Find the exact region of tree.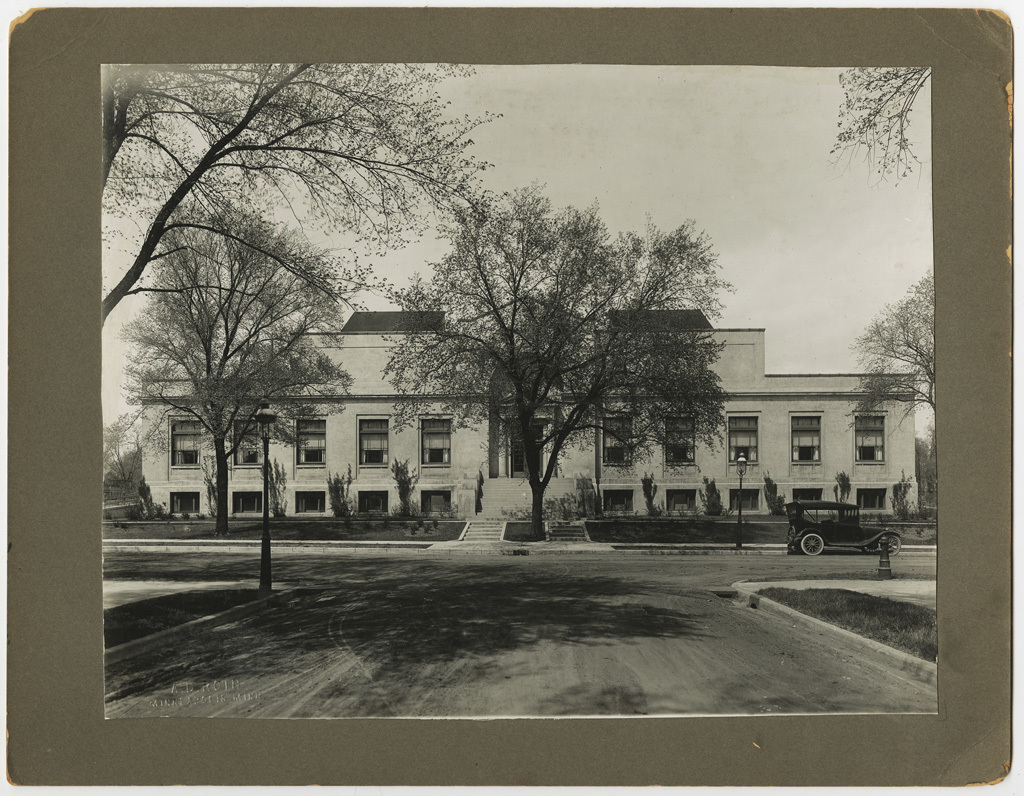
Exact region: [x1=395, y1=182, x2=729, y2=543].
